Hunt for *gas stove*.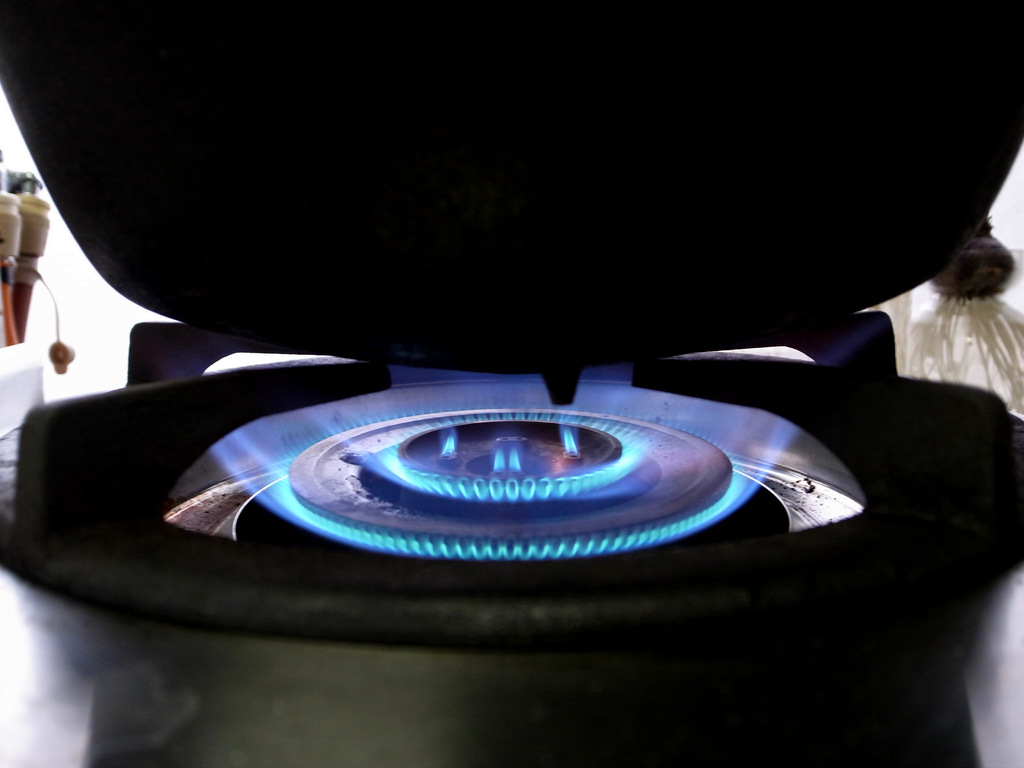
Hunted down at box(0, 308, 1023, 767).
